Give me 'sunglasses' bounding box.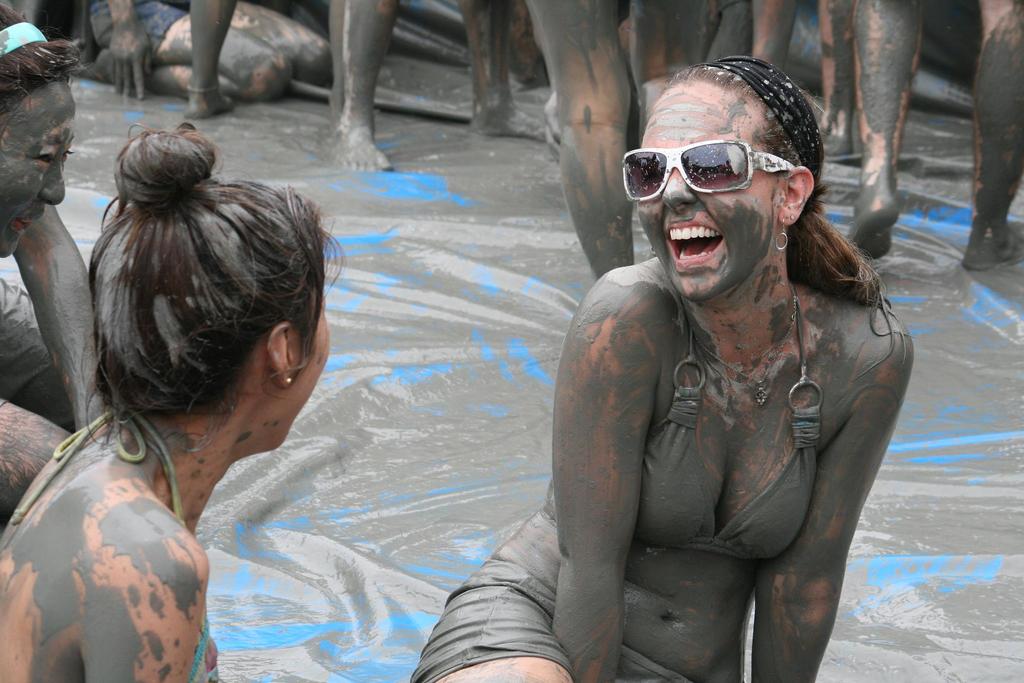
(620,136,803,205).
